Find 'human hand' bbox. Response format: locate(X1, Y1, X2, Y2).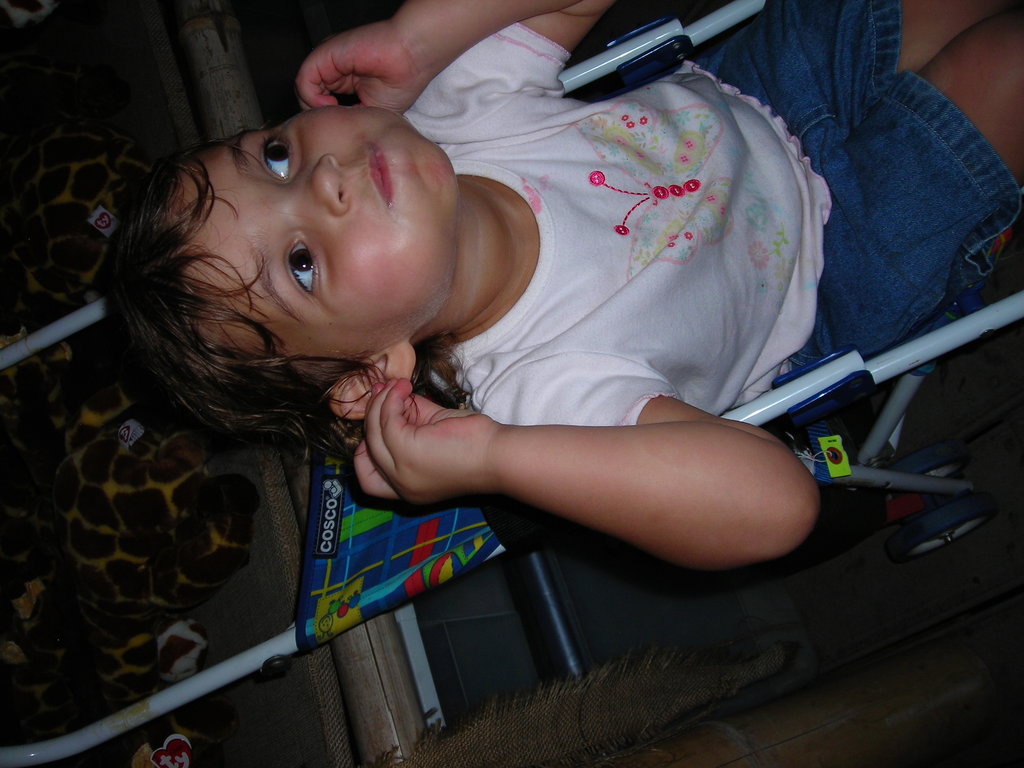
locate(289, 19, 429, 116).
